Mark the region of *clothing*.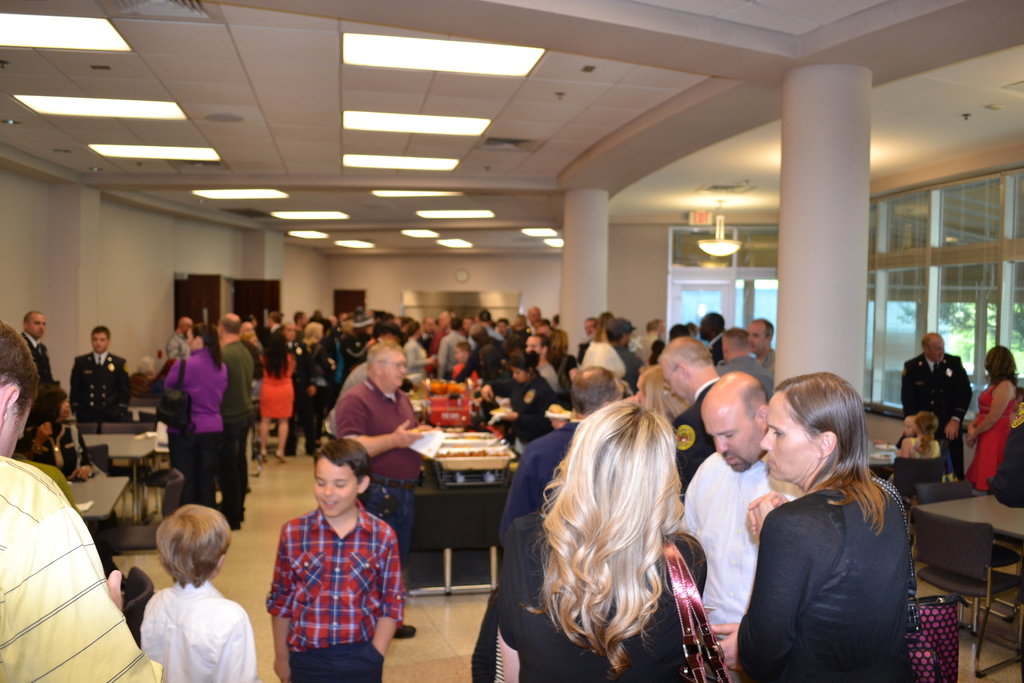
Region: (735,487,916,682).
